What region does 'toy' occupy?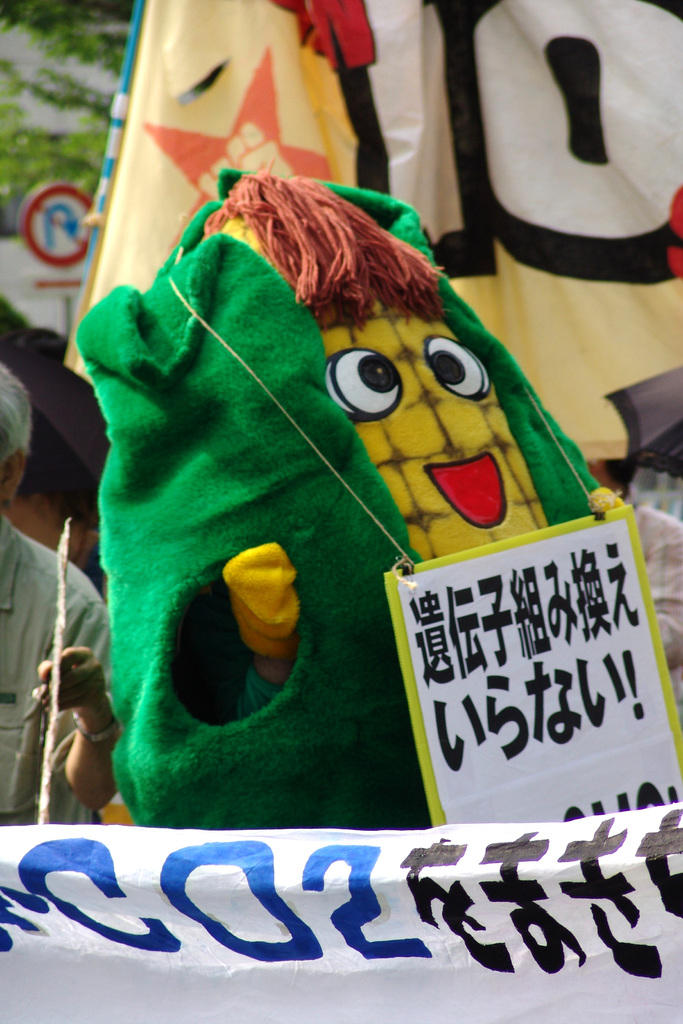
(69,170,654,843).
